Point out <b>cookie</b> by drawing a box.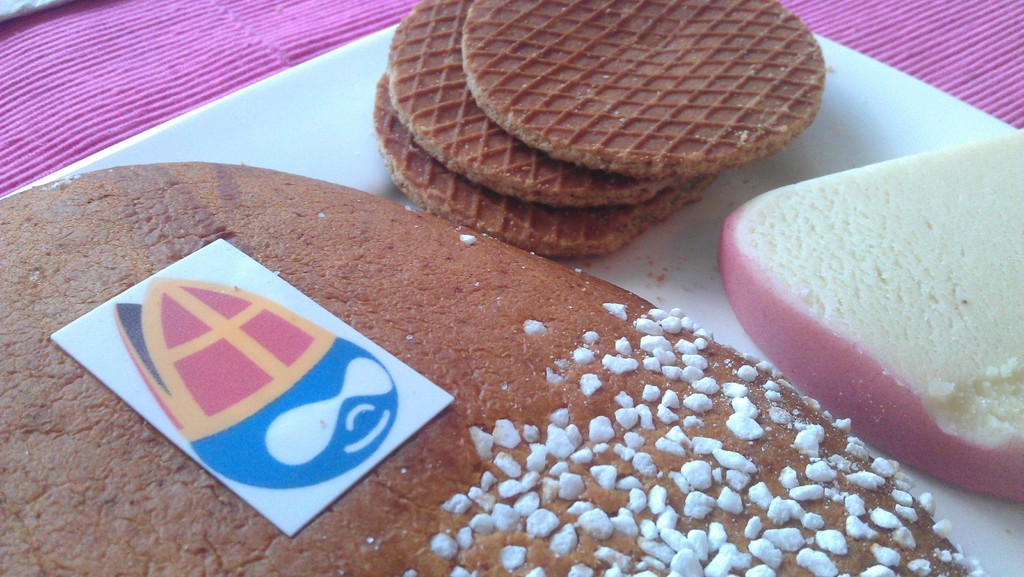
box(380, 0, 684, 207).
